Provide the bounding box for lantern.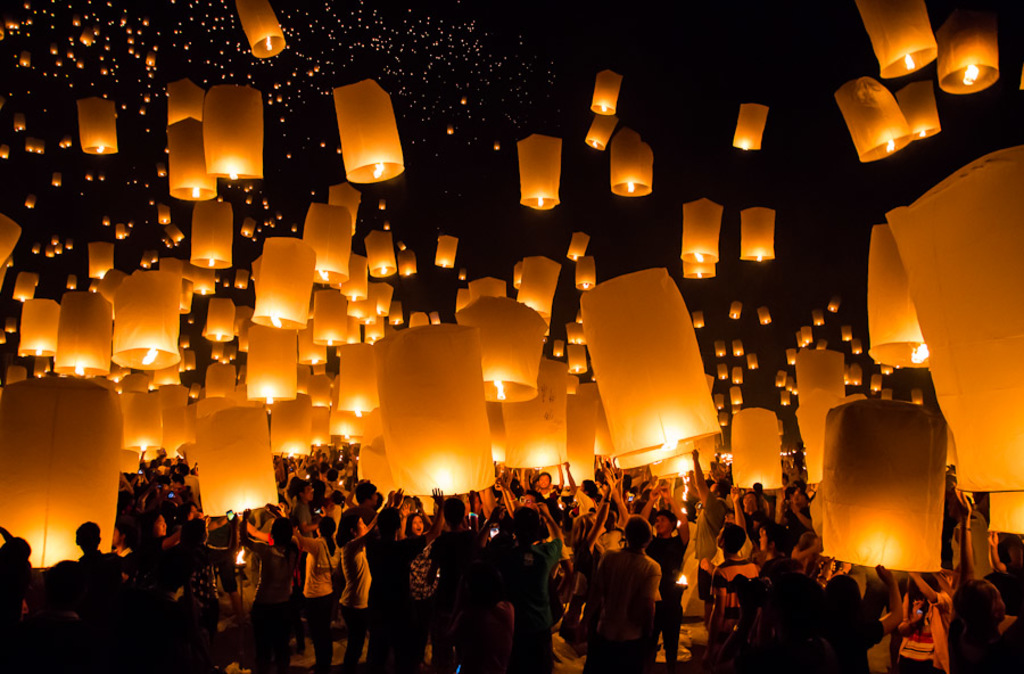
<bbox>730, 108, 769, 150</bbox>.
